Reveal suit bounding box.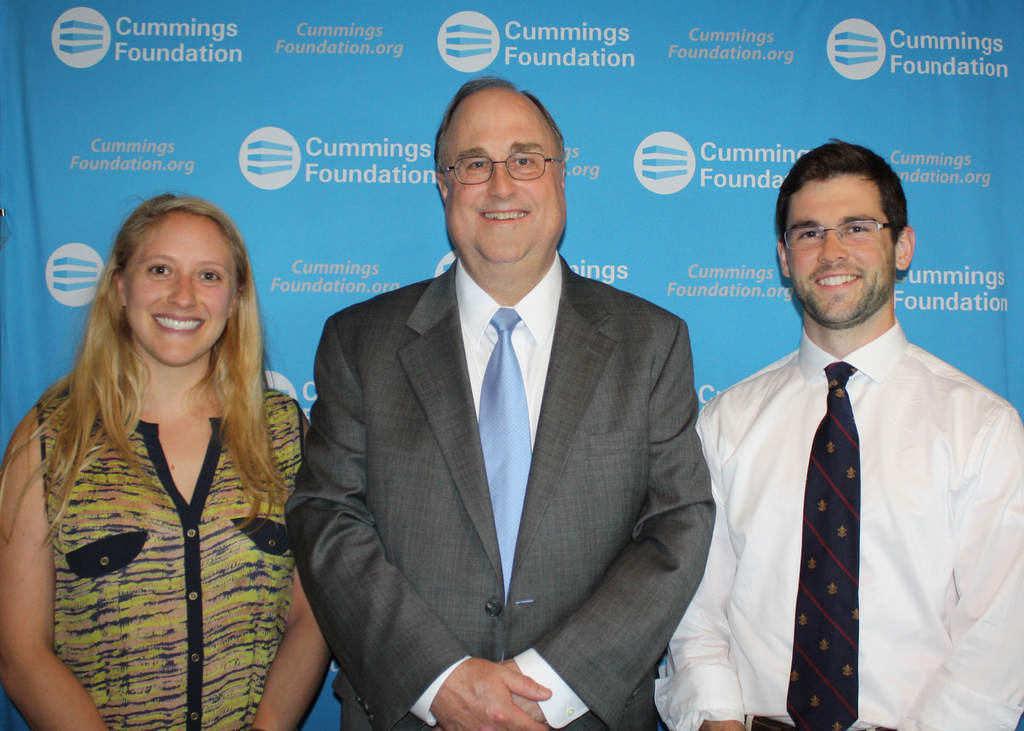
Revealed: (left=282, top=255, right=721, bottom=729).
